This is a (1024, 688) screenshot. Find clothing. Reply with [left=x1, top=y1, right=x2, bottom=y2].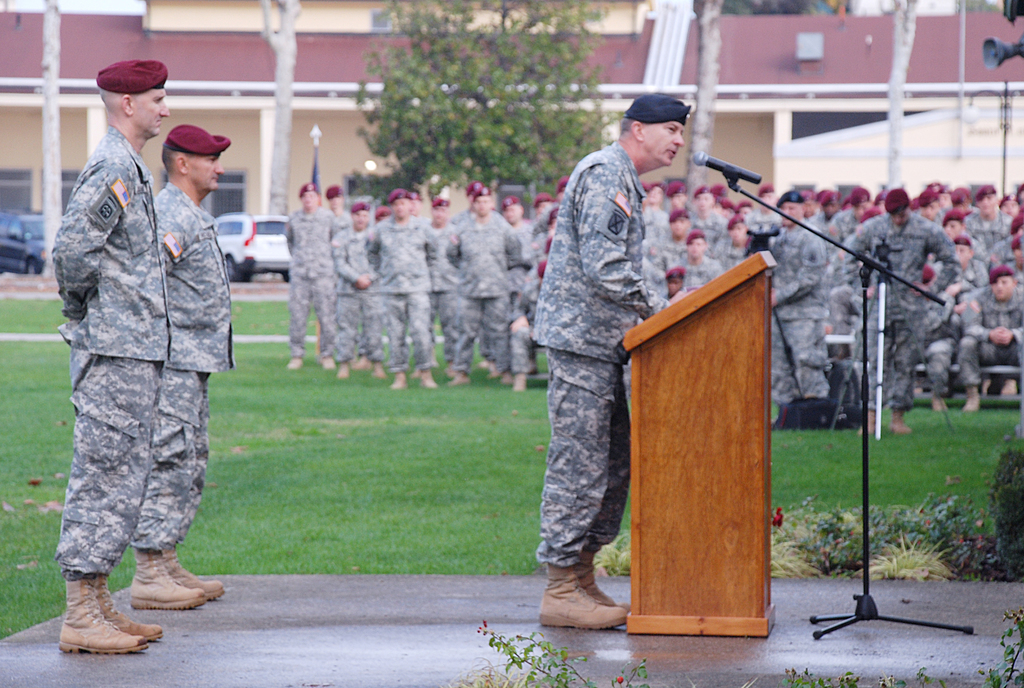
[left=958, top=286, right=1023, bottom=386].
